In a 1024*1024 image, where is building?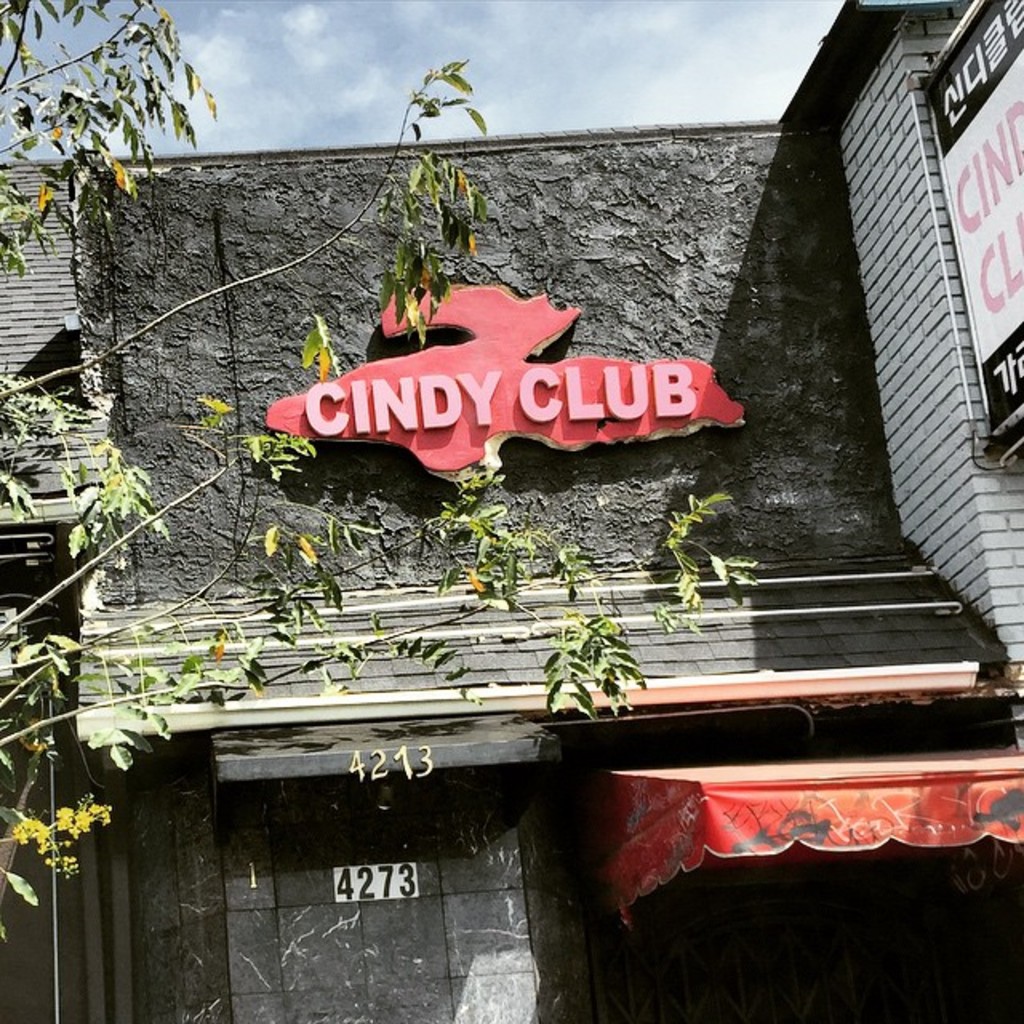
BBox(0, 0, 1022, 1022).
